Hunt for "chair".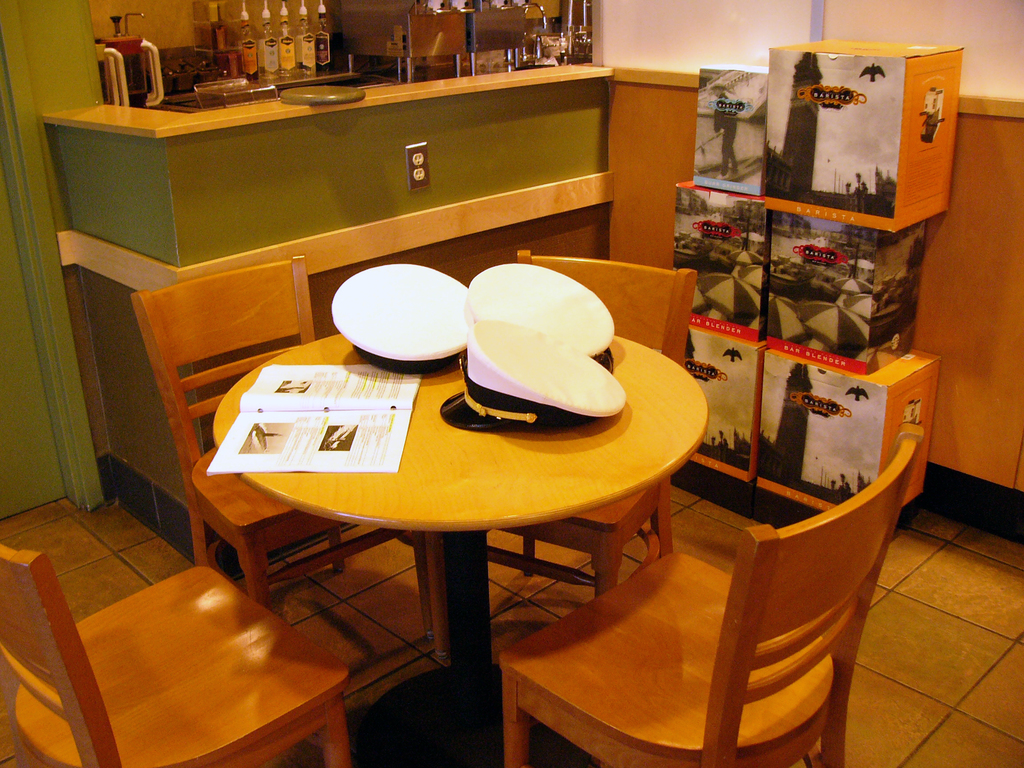
Hunted down at <bbox>480, 248, 700, 611</bbox>.
